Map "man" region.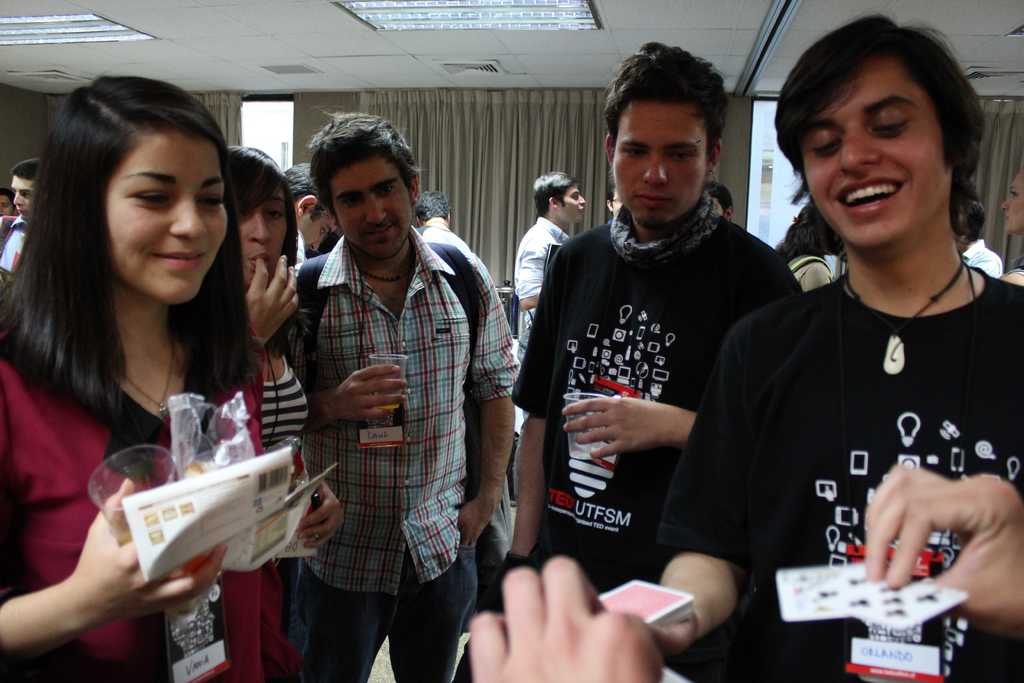
Mapped to (516,56,838,670).
